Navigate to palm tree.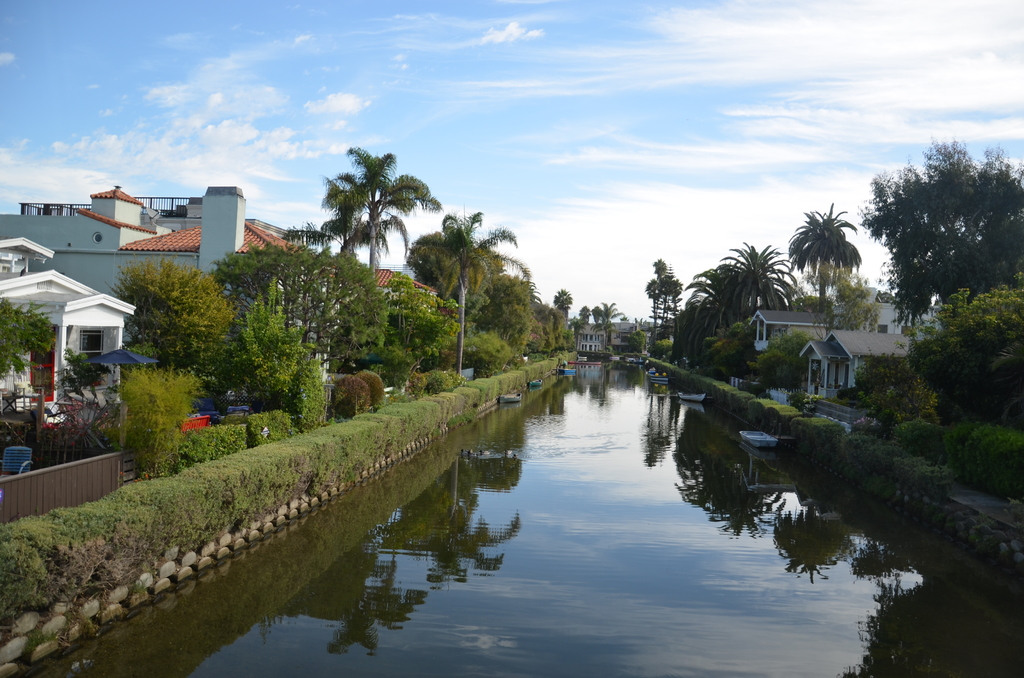
Navigation target: region(578, 298, 638, 360).
